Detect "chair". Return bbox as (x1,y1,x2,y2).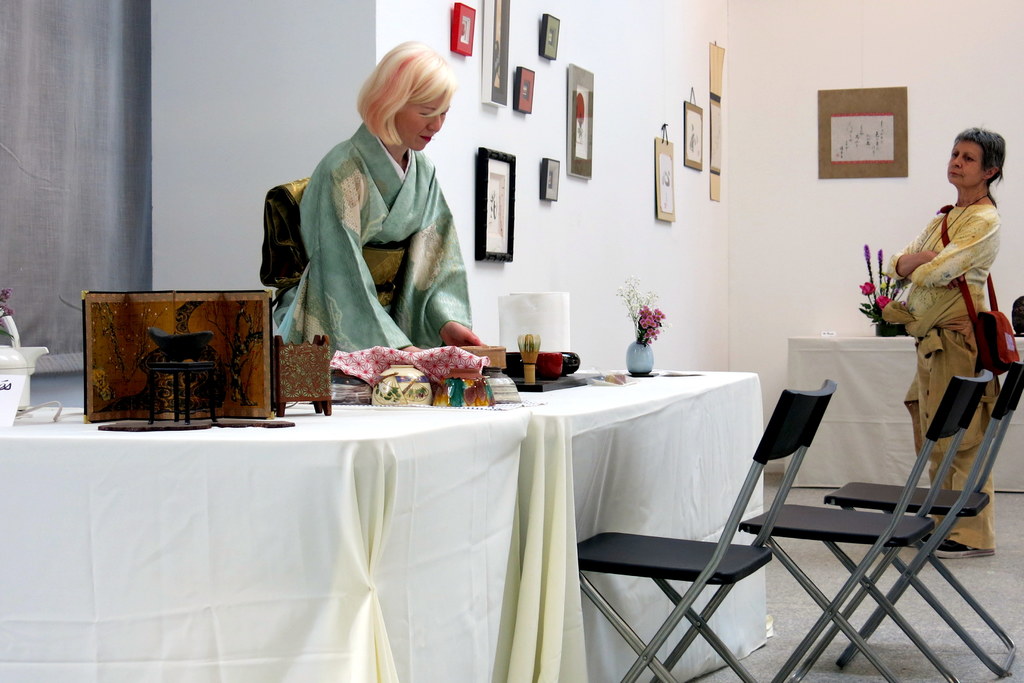
(739,365,989,680).
